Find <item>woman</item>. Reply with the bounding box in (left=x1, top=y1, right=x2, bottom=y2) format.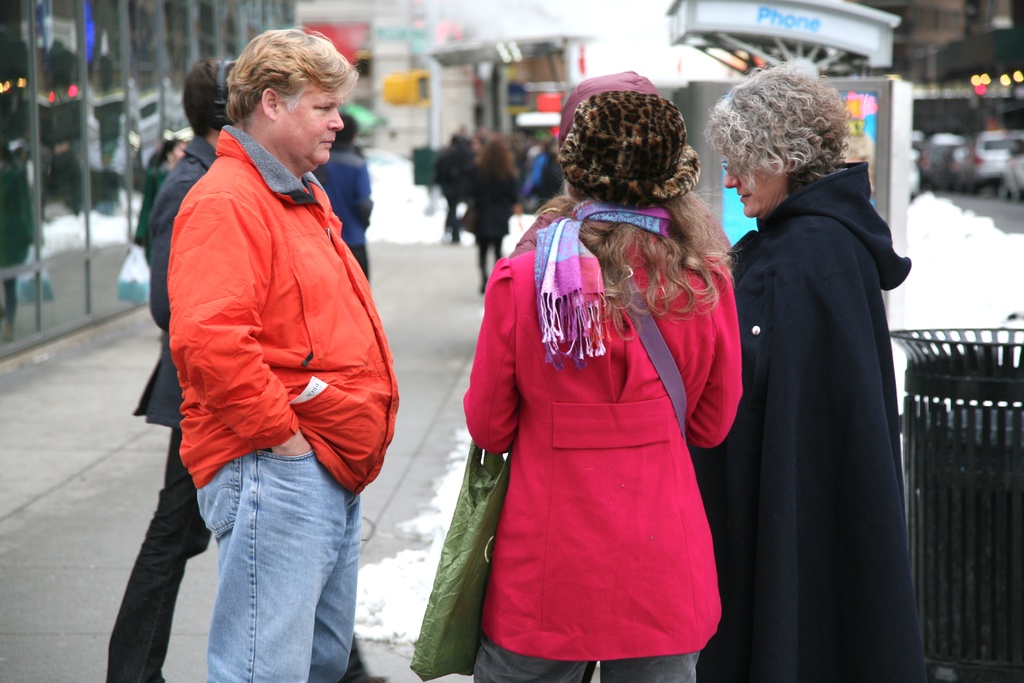
(left=456, top=129, right=525, bottom=296).
